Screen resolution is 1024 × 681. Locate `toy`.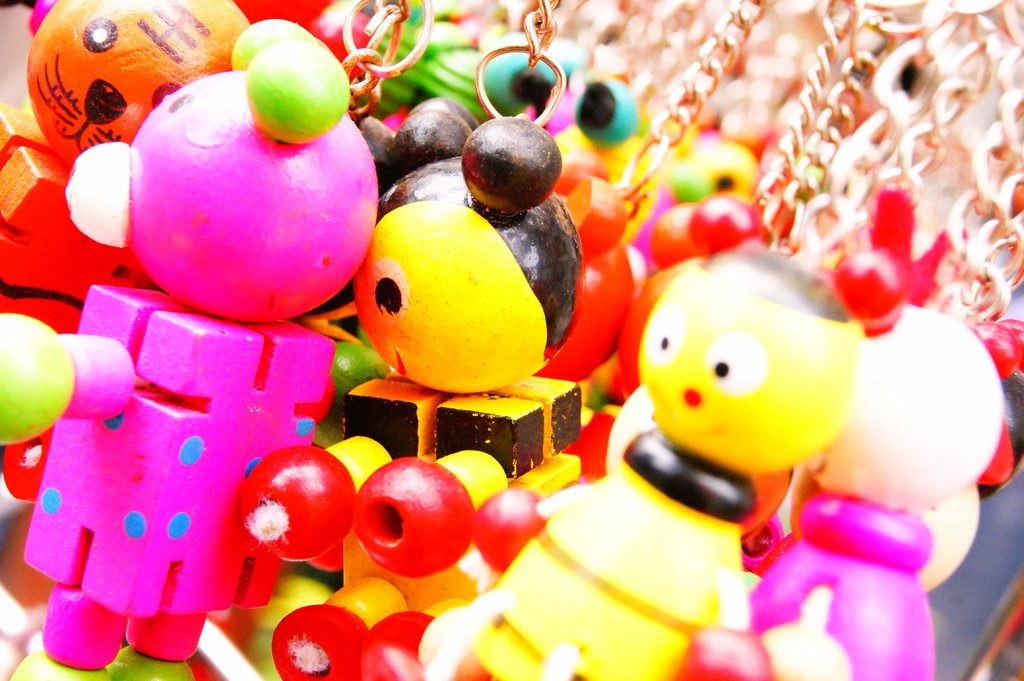
{"left": 0, "top": 0, "right": 258, "bottom": 349}.
